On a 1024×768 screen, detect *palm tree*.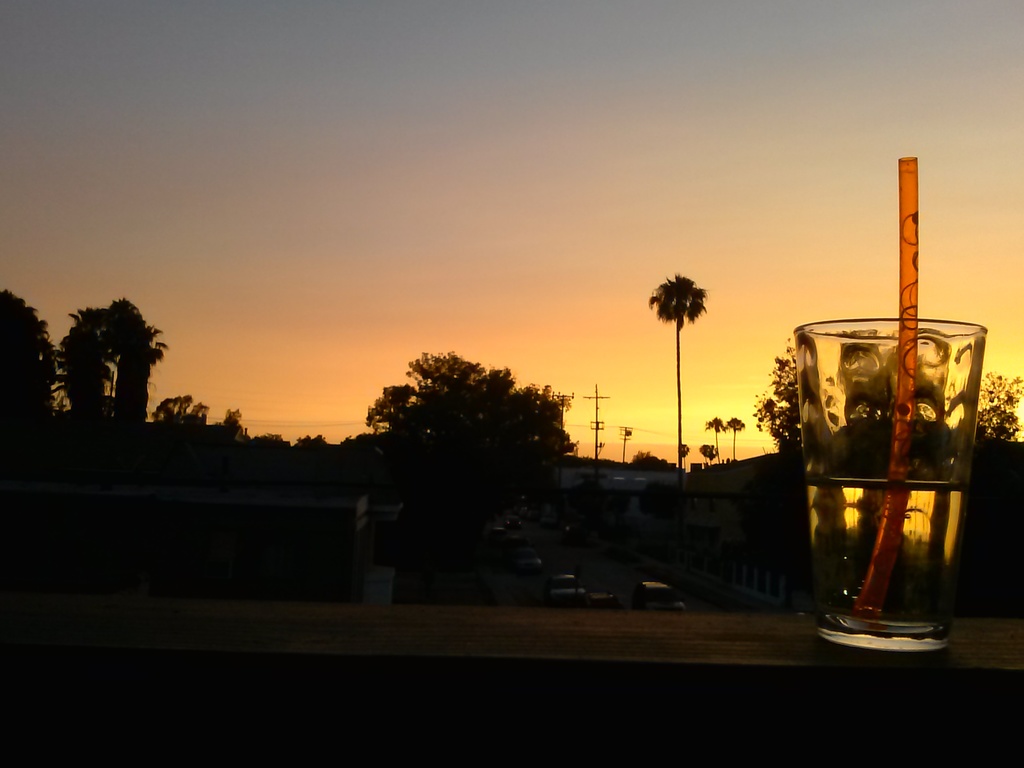
x1=698 y1=441 x2=720 y2=474.
